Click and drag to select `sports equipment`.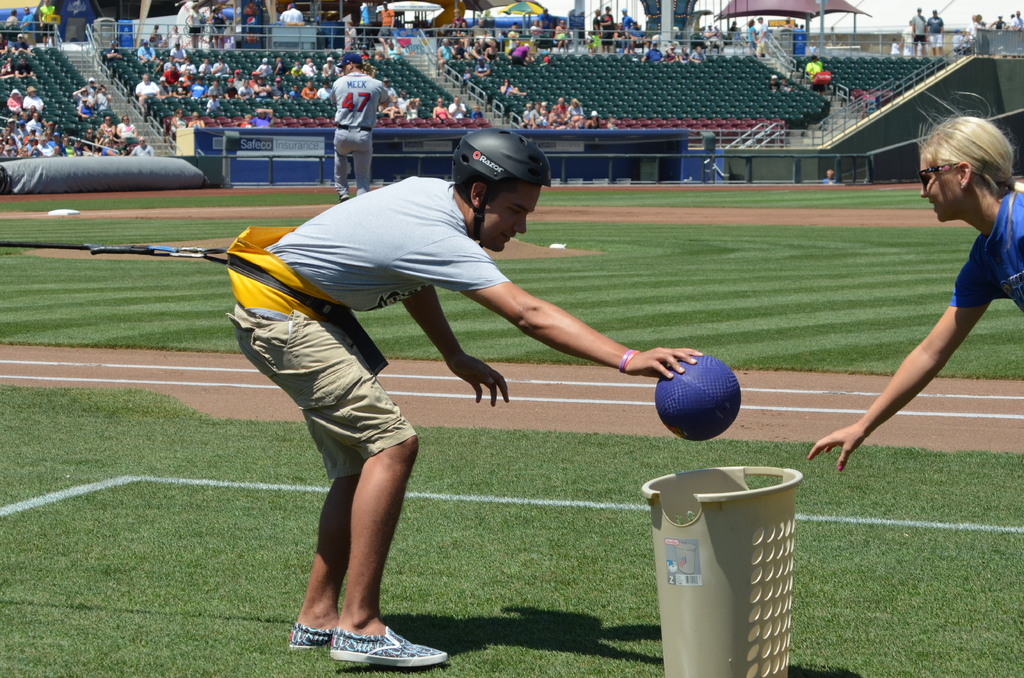
Selection: 455/131/559/208.
